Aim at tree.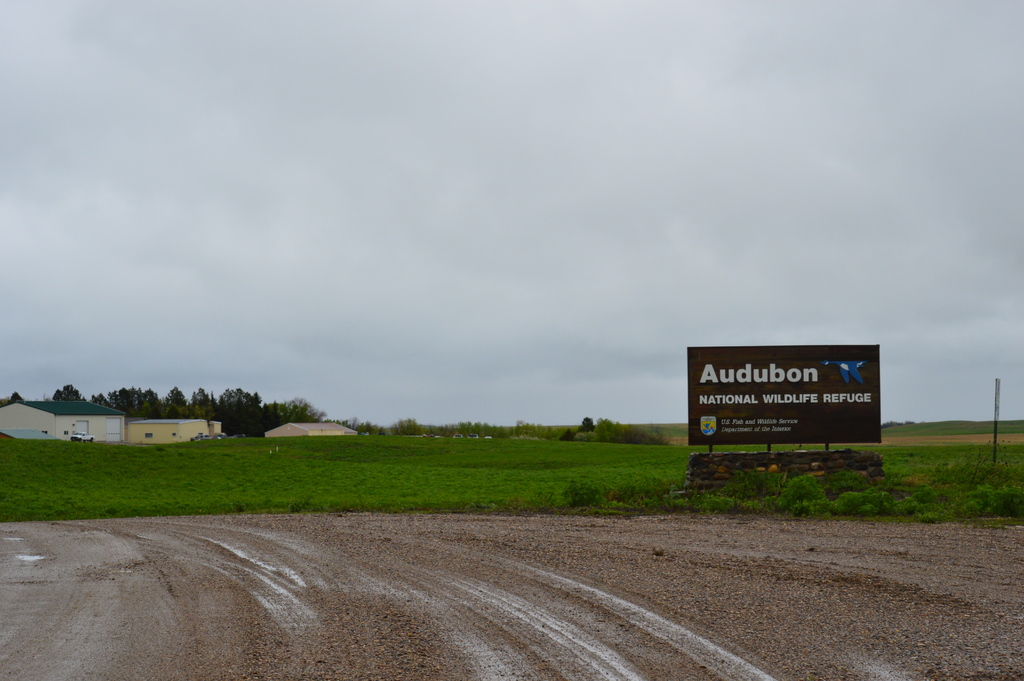
Aimed at x1=91, y1=393, x2=112, y2=407.
